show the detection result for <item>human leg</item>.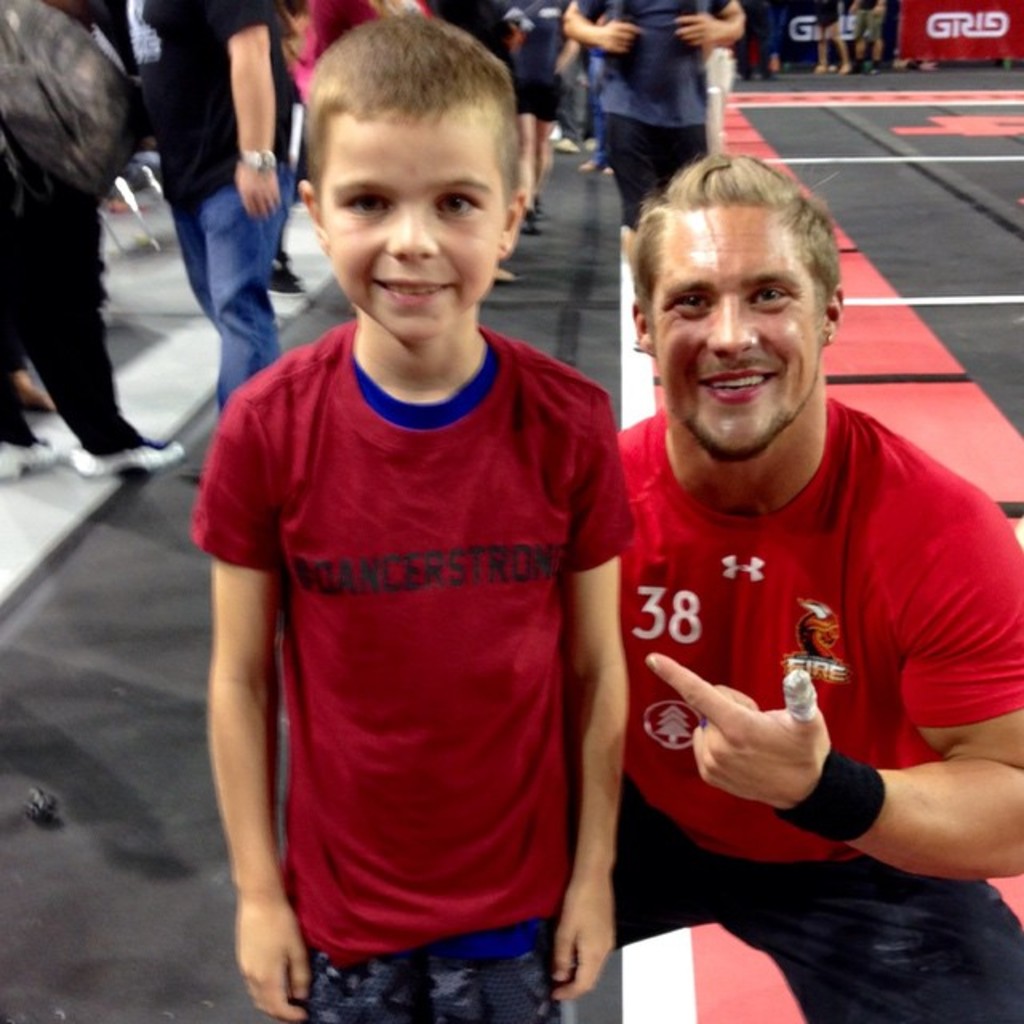
left=603, top=67, right=654, bottom=346.
